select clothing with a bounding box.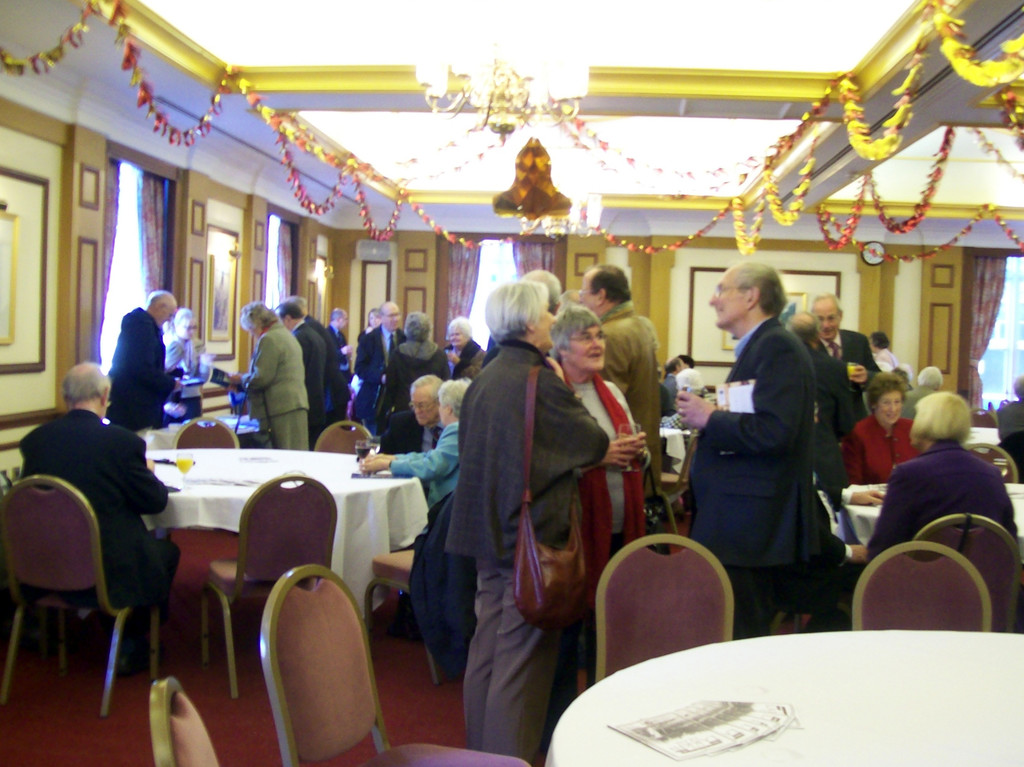
<region>244, 324, 316, 443</region>.
